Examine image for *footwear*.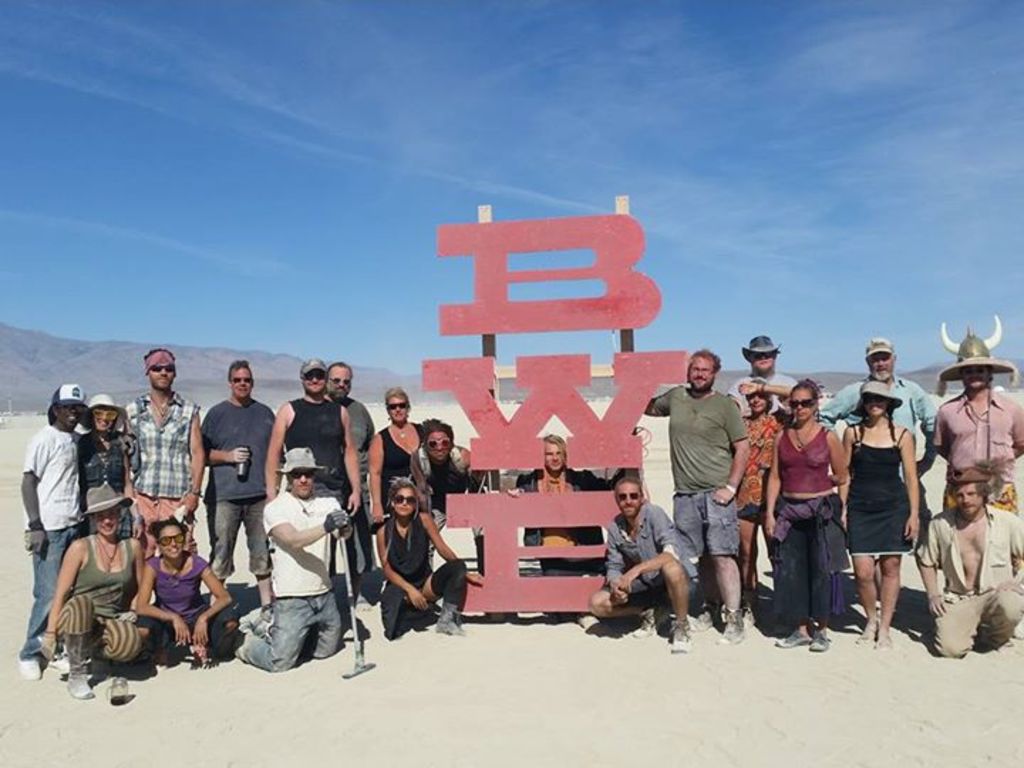
Examination result: (x1=435, y1=604, x2=466, y2=639).
